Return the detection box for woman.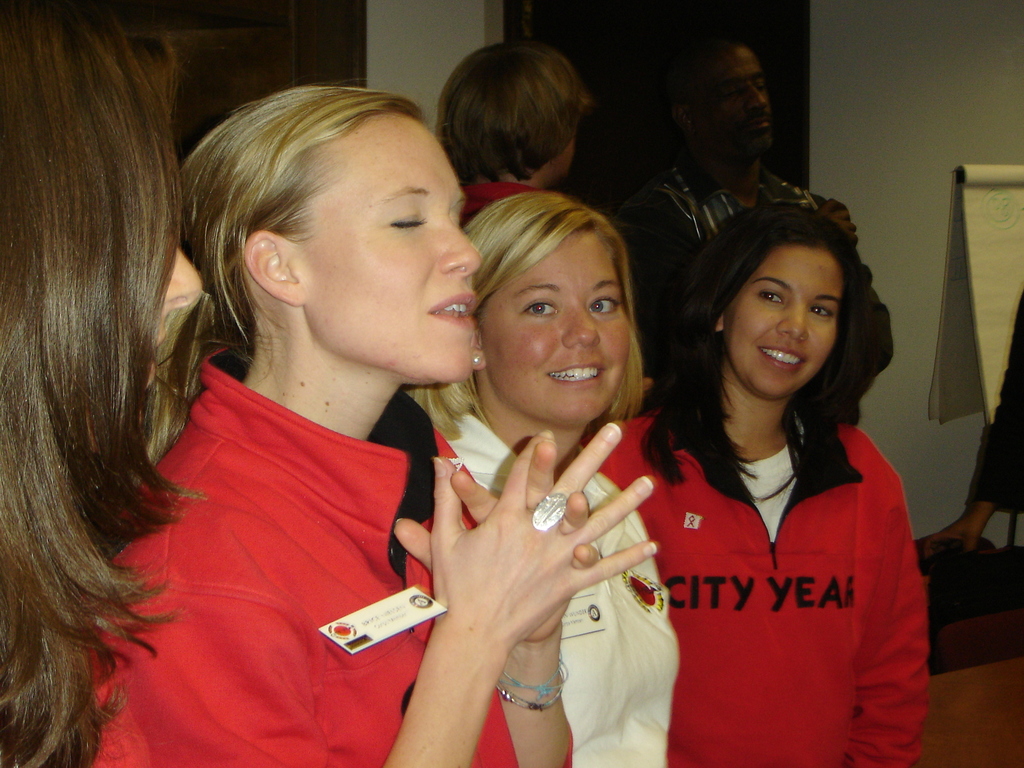
<region>584, 202, 930, 767</region>.
